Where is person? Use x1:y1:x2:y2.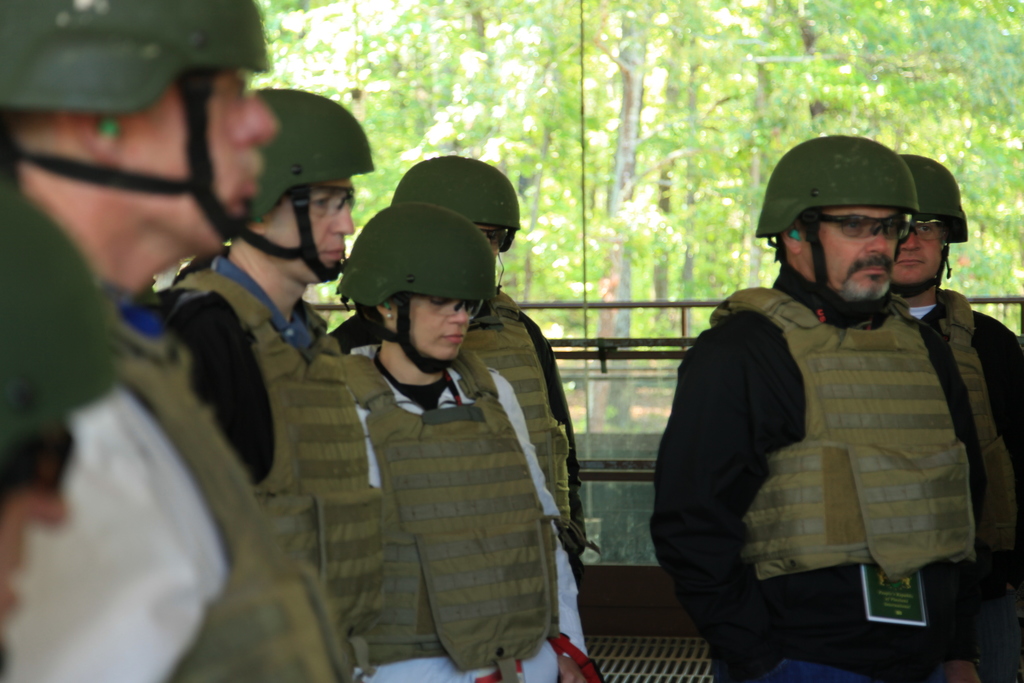
0:0:356:682.
